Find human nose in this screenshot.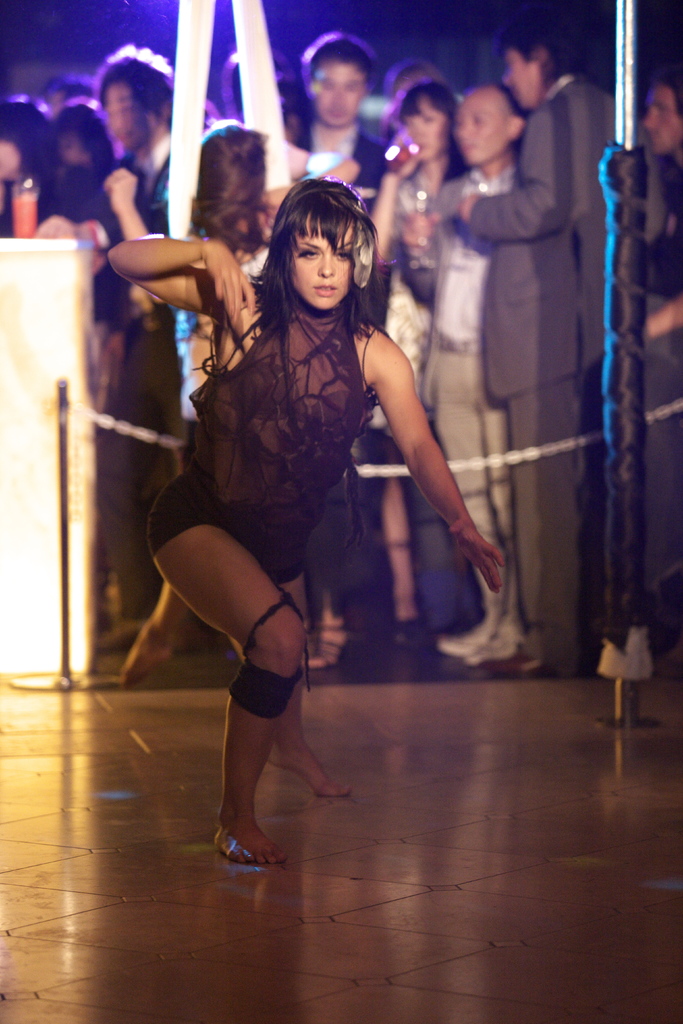
The bounding box for human nose is x1=318, y1=254, x2=336, y2=276.
